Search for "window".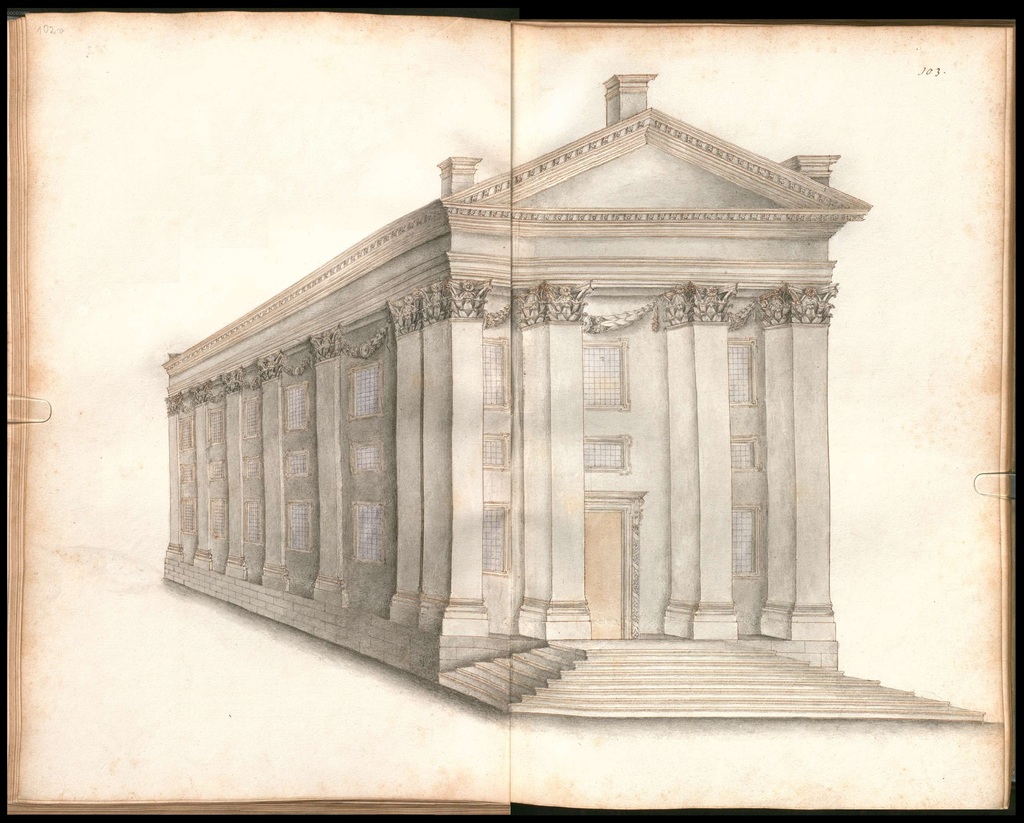
Found at rect(241, 389, 268, 440).
